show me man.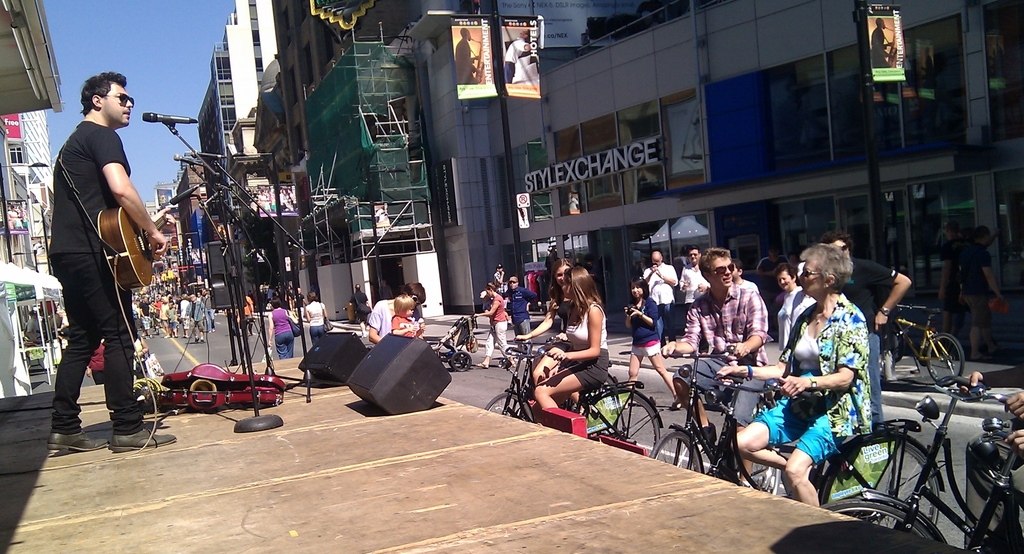
man is here: 657:247:765:484.
